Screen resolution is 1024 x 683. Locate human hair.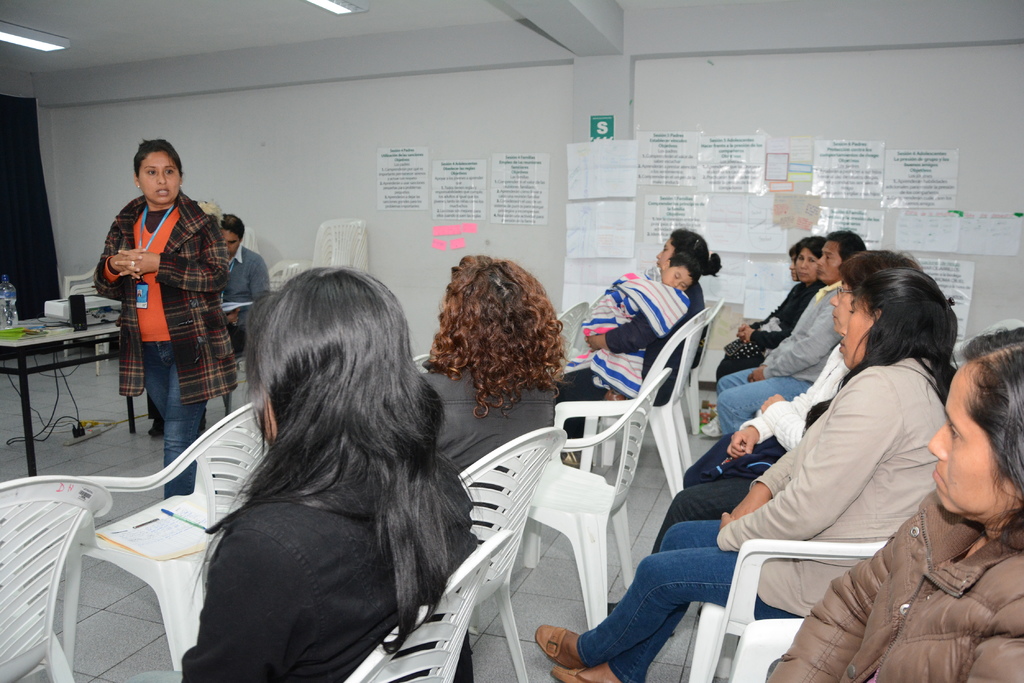
left=966, top=321, right=1021, bottom=541.
